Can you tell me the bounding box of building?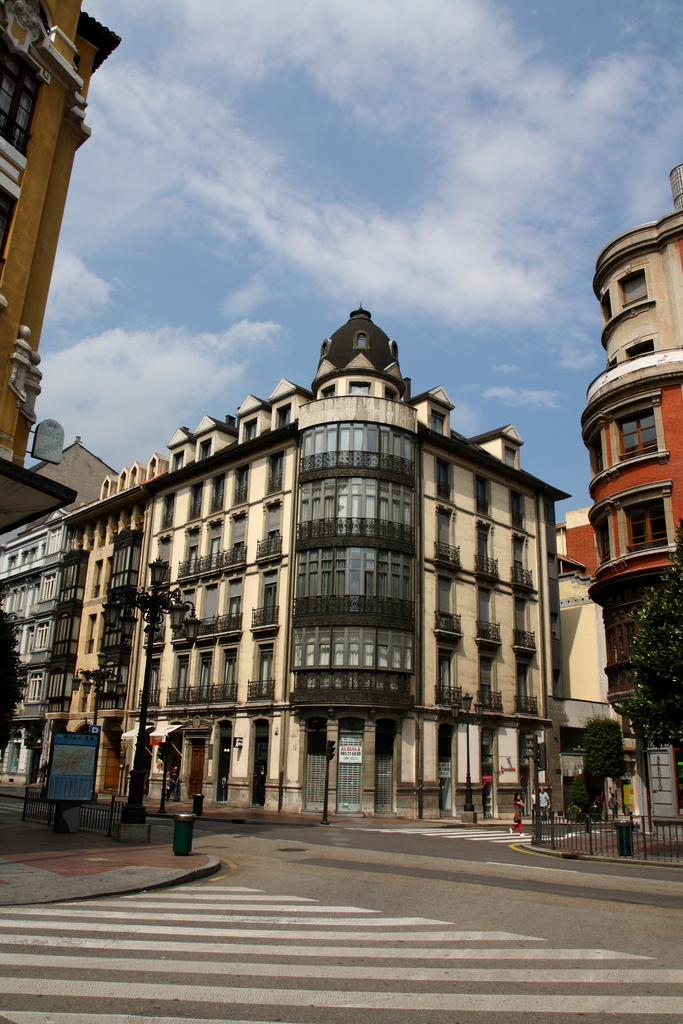
pyautogui.locateOnScreen(0, 0, 122, 533).
